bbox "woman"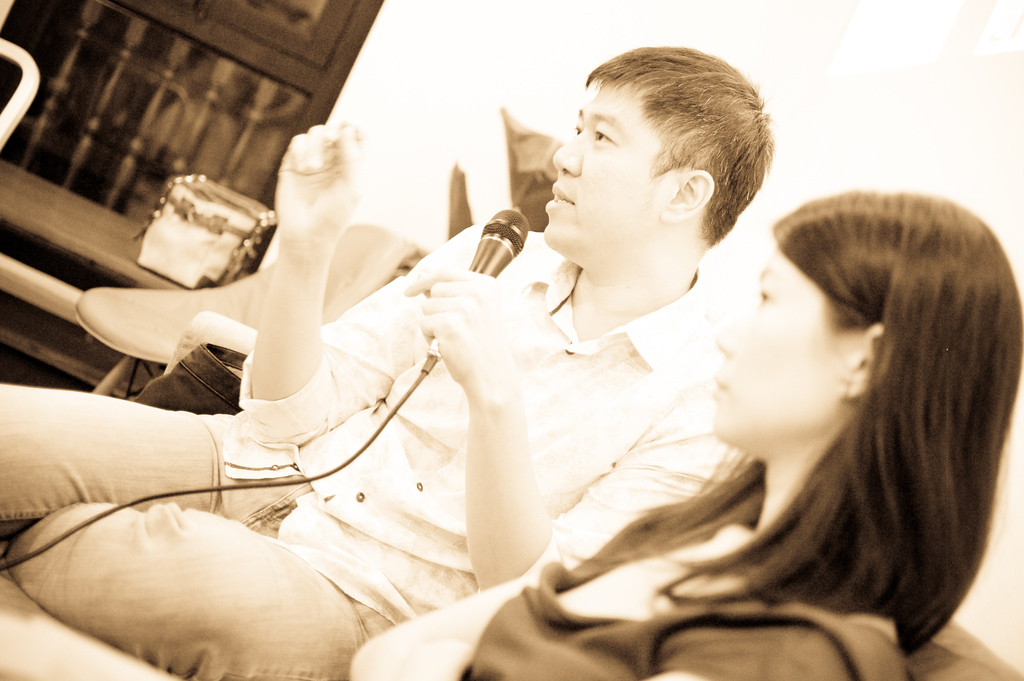
bbox=(480, 199, 1023, 680)
